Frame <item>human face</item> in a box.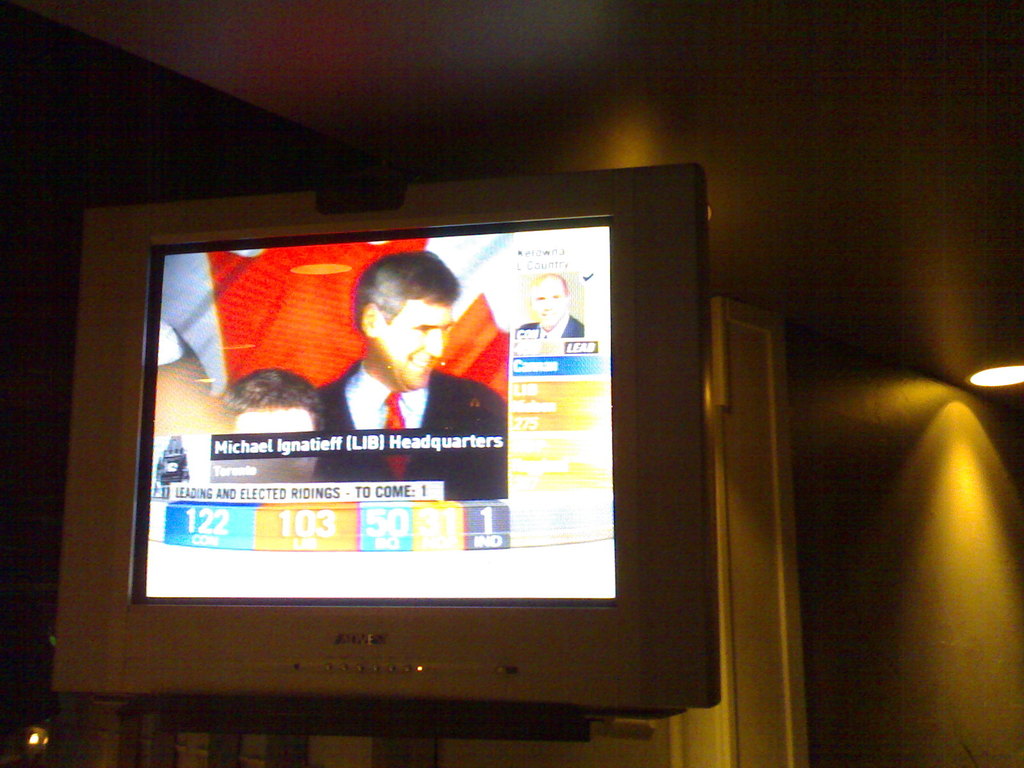
(535,280,563,328).
